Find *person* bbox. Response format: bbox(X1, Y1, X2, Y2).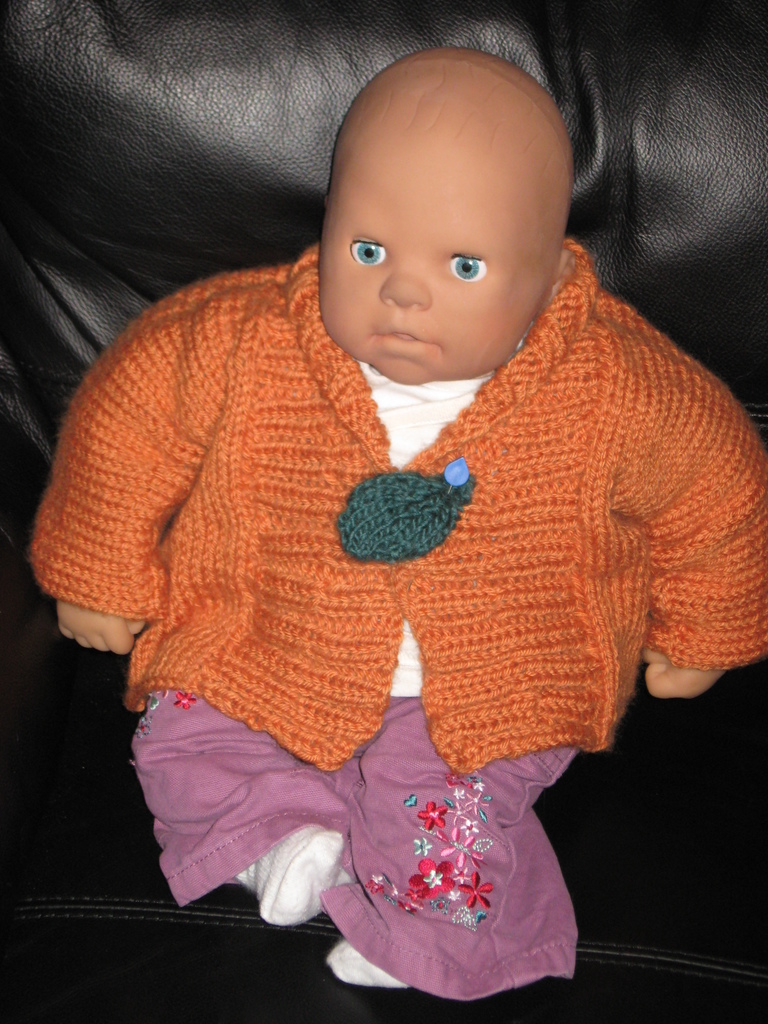
bbox(29, 40, 767, 1000).
